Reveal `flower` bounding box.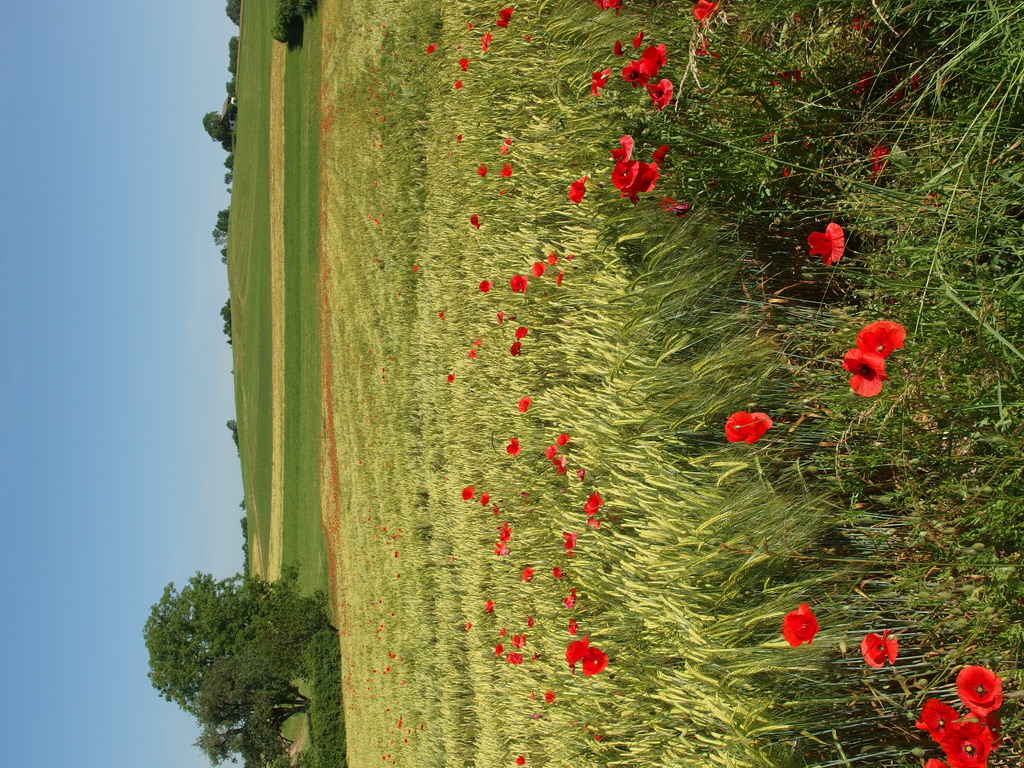
Revealed: [x1=923, y1=193, x2=935, y2=204].
